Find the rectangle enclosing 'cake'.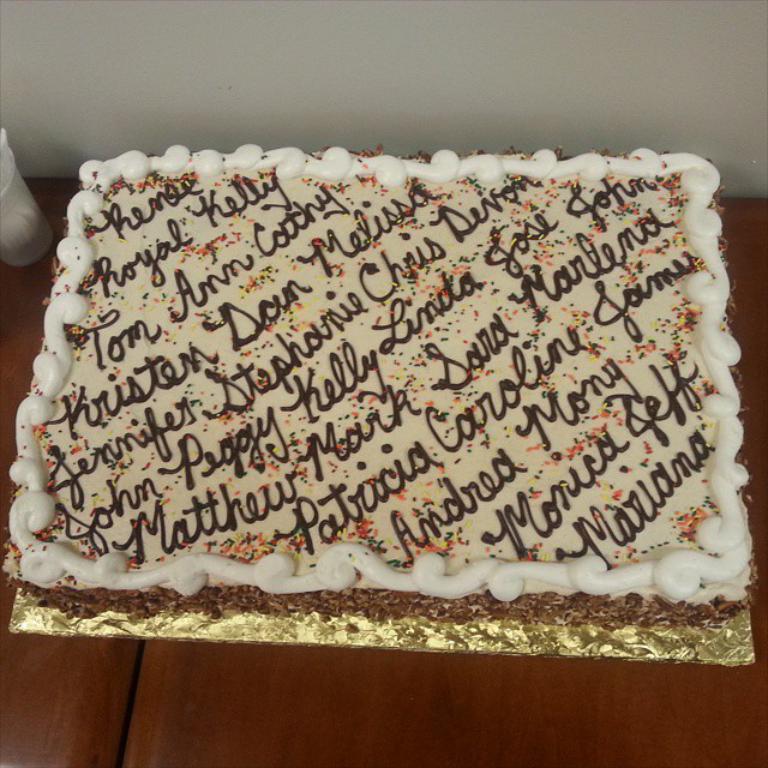
detection(10, 144, 722, 617).
